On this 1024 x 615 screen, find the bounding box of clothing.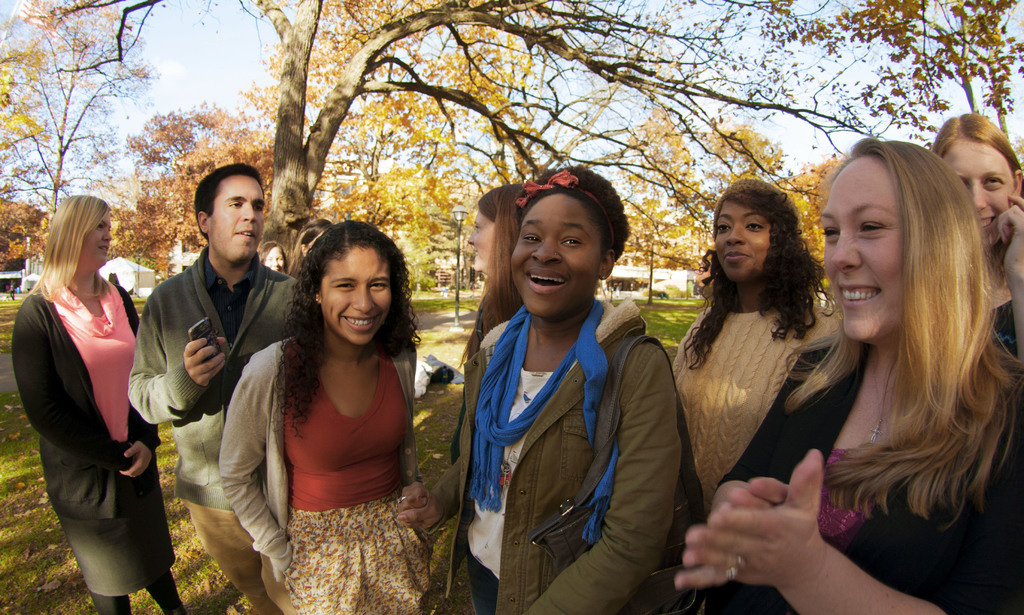
Bounding box: left=254, top=490, right=568, bottom=614.
